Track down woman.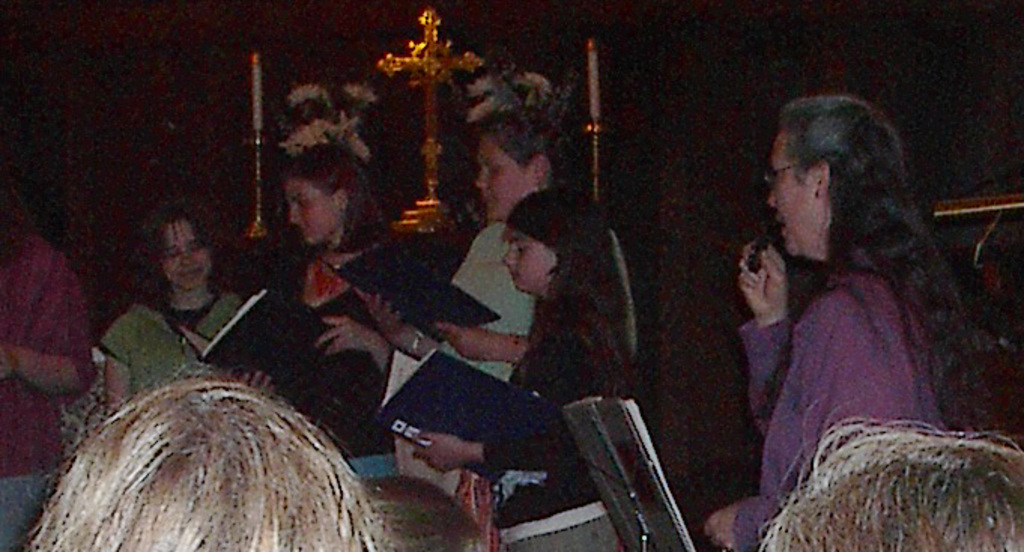
Tracked to [0,158,98,550].
